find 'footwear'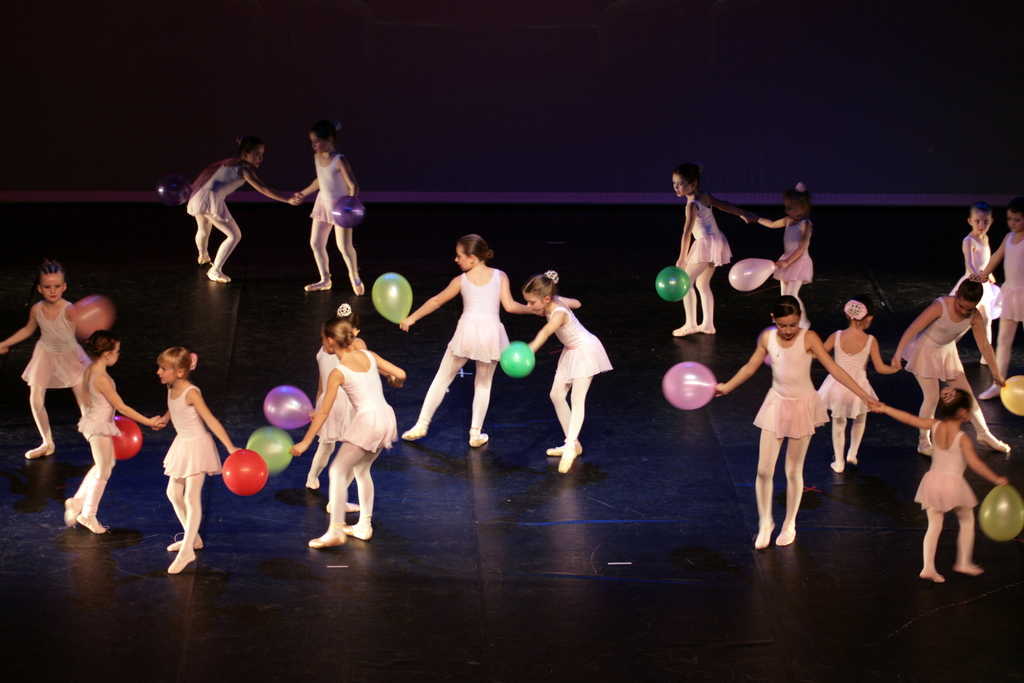
select_region(24, 440, 53, 452)
